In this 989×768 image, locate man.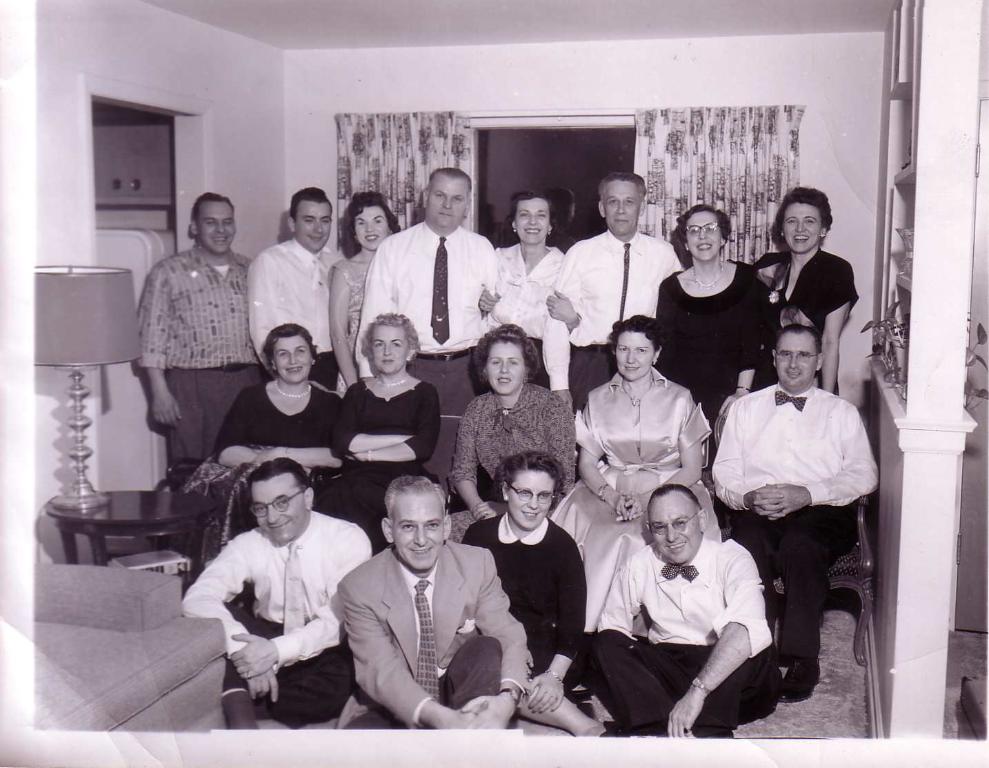
Bounding box: BBox(710, 321, 879, 702).
